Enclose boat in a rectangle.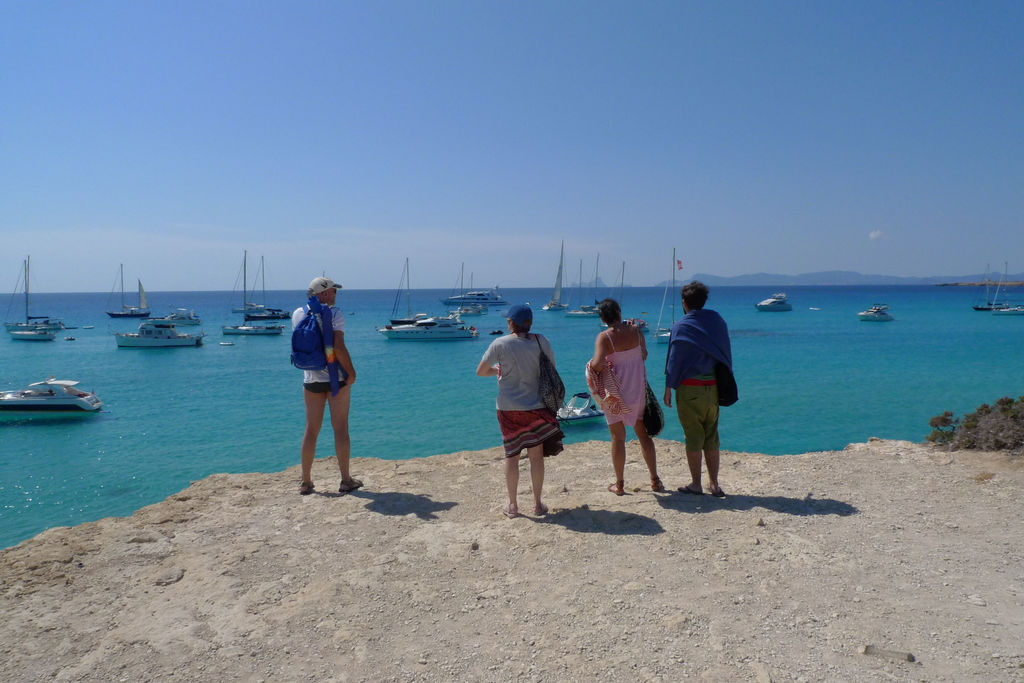
box(975, 263, 1002, 307).
